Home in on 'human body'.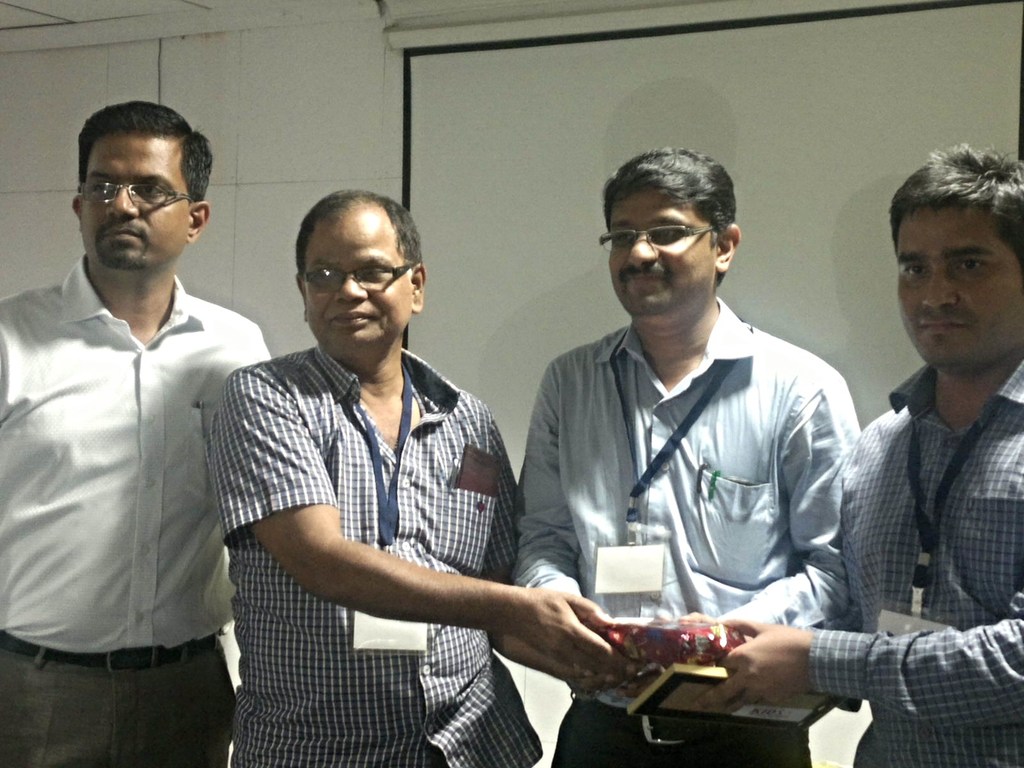
Homed in at box(204, 204, 545, 760).
